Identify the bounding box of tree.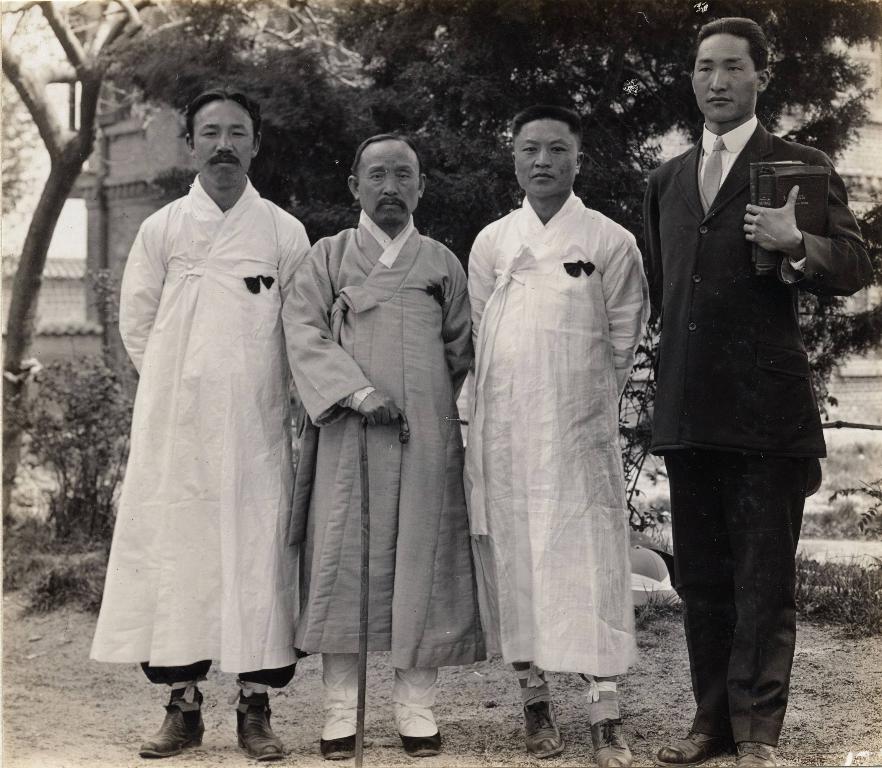
rect(0, 0, 372, 552).
